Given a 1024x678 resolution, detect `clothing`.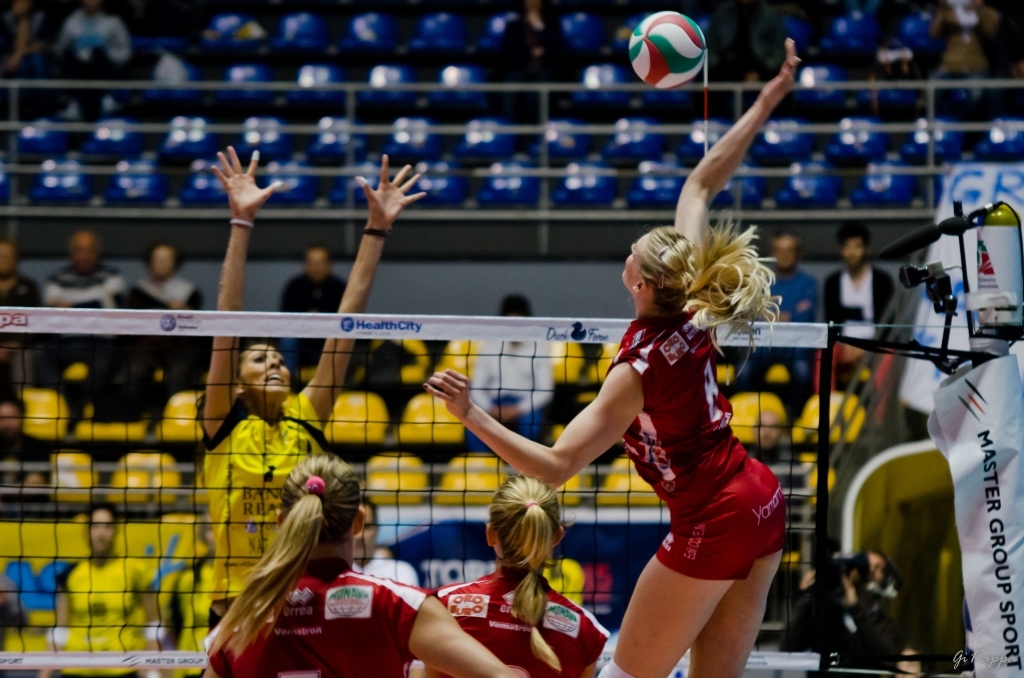
(x1=822, y1=263, x2=891, y2=374).
